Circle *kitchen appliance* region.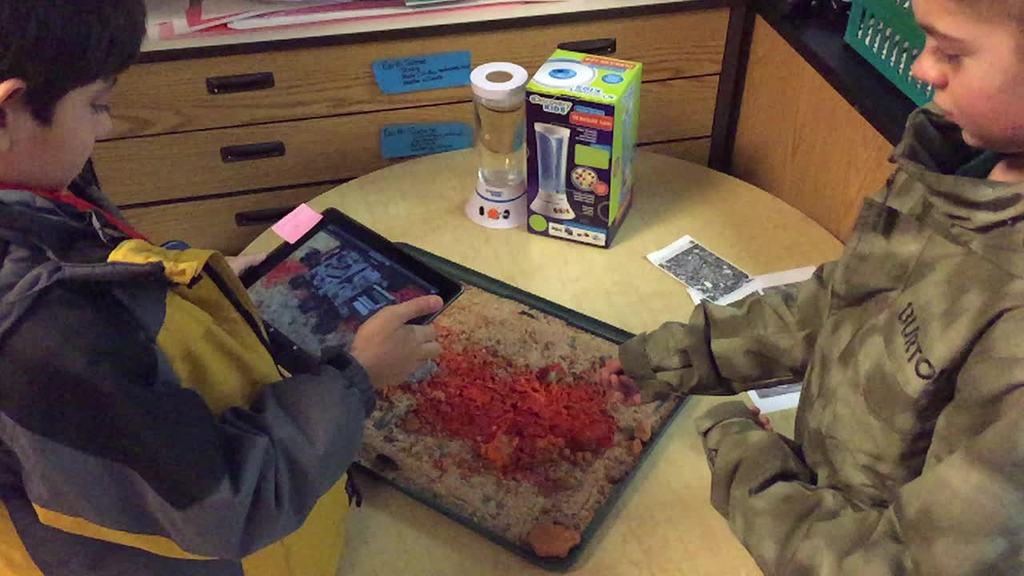
Region: box(453, 60, 523, 228).
